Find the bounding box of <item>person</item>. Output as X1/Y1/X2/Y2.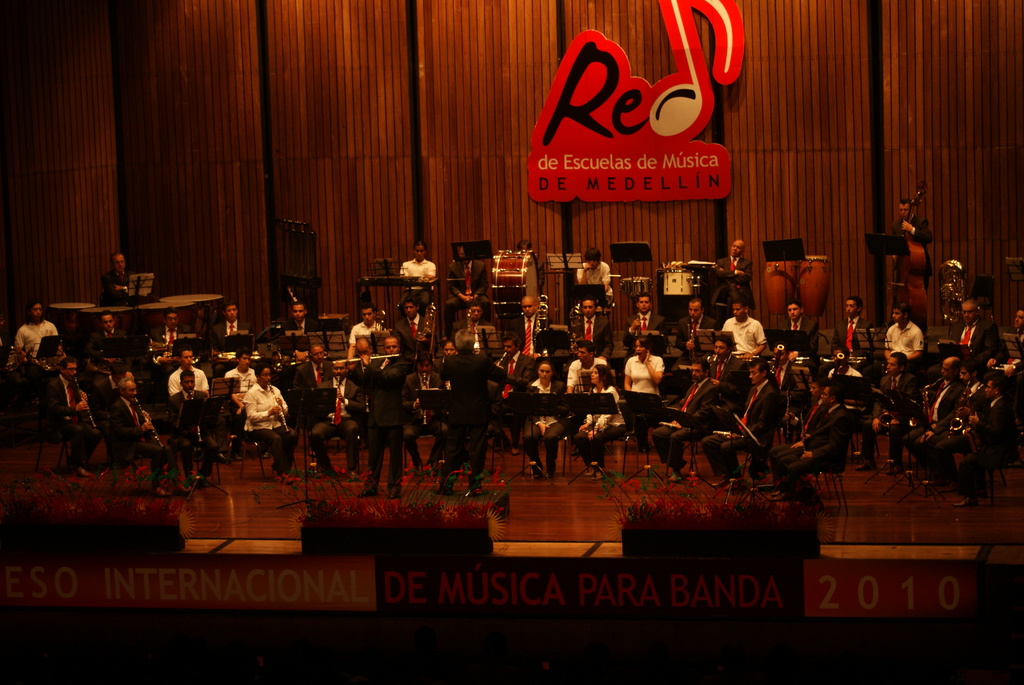
888/197/932/304.
